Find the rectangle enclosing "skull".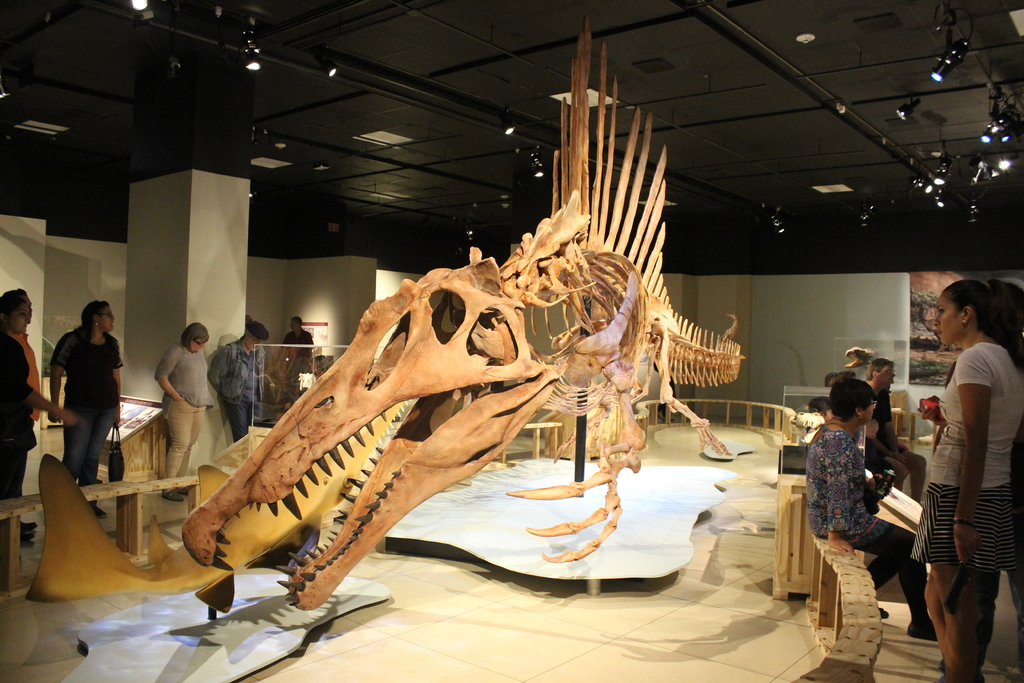
[182,270,557,612].
